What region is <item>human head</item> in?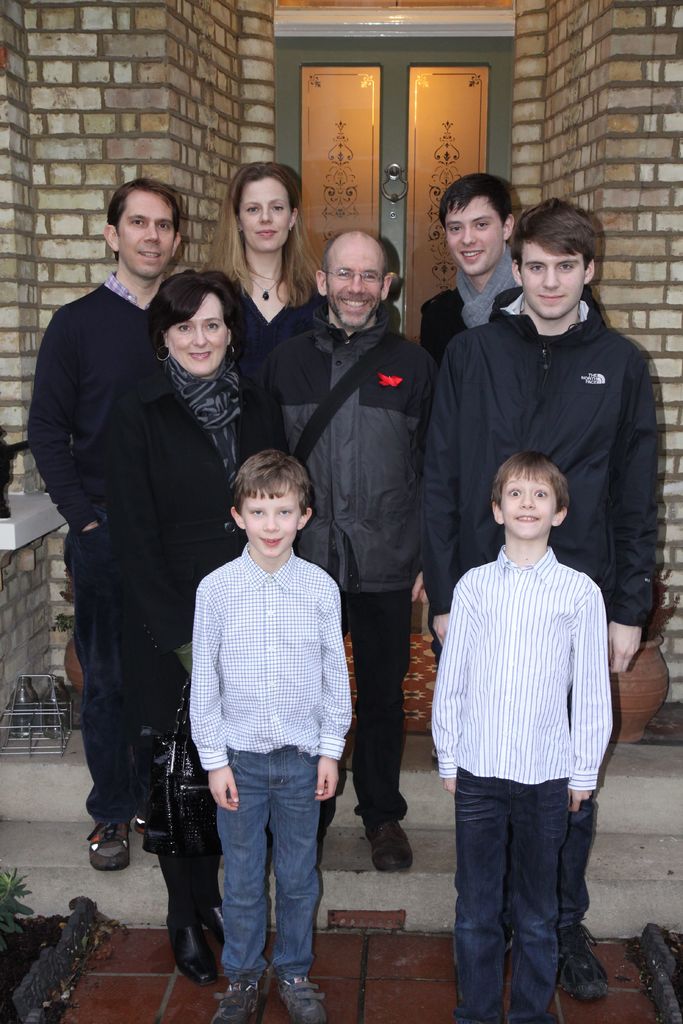
{"x1": 317, "y1": 227, "x2": 391, "y2": 325}.
